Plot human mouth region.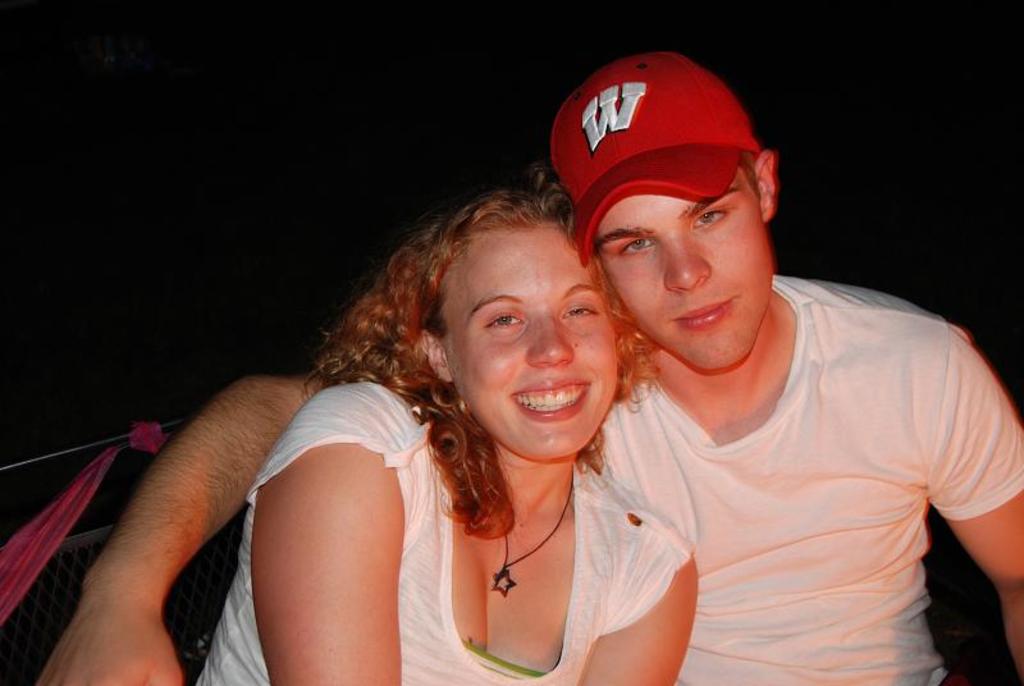
Plotted at locate(667, 299, 736, 335).
